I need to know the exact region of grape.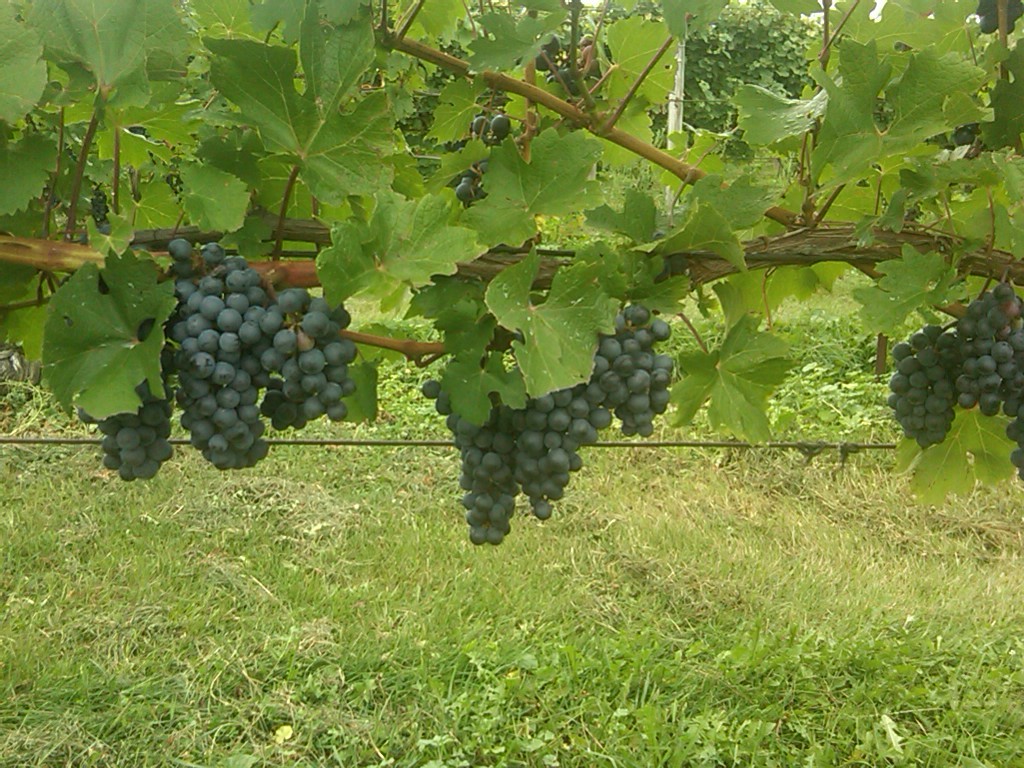
Region: 569/83/580/96.
